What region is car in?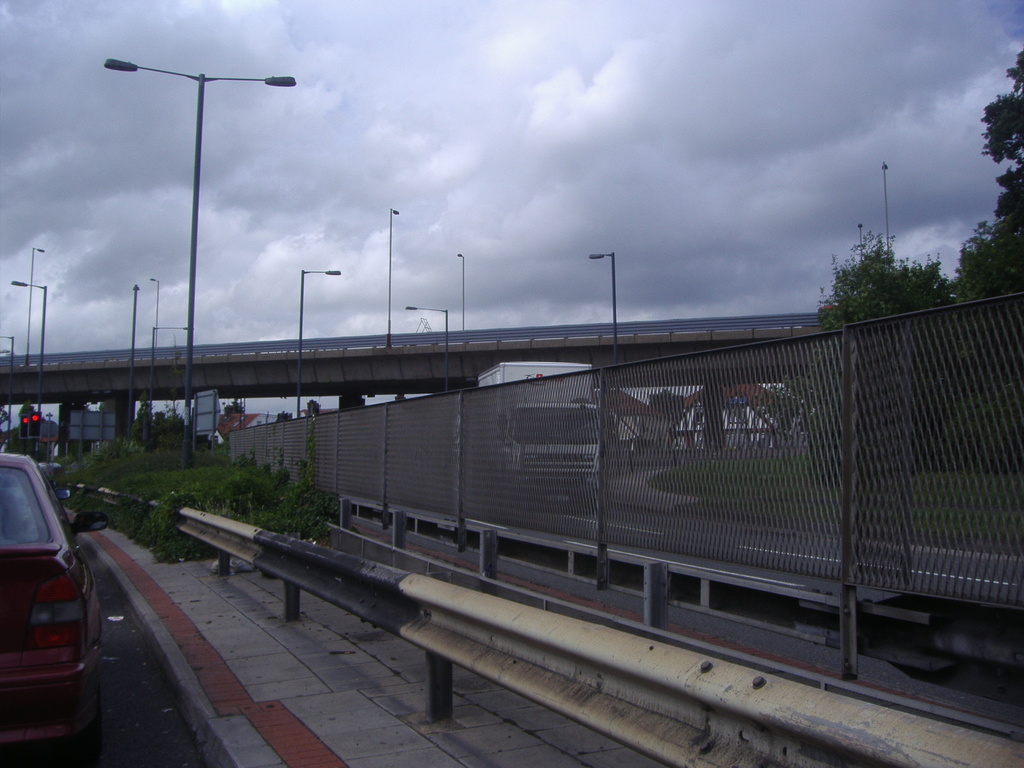
(0, 450, 108, 767).
